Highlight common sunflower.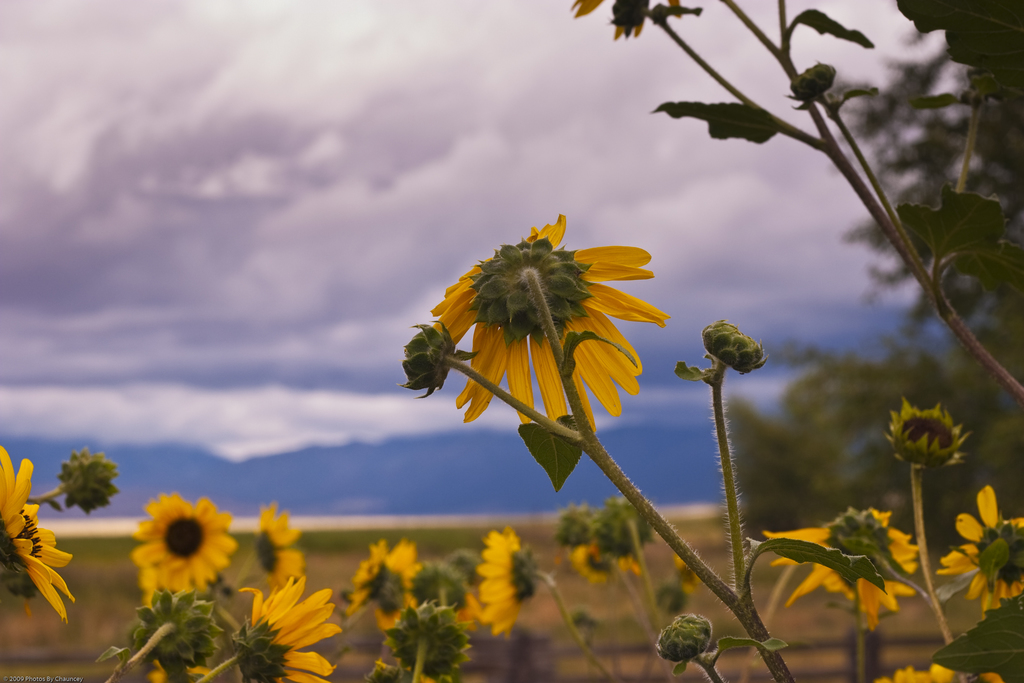
Highlighted region: bbox=(255, 504, 299, 584).
